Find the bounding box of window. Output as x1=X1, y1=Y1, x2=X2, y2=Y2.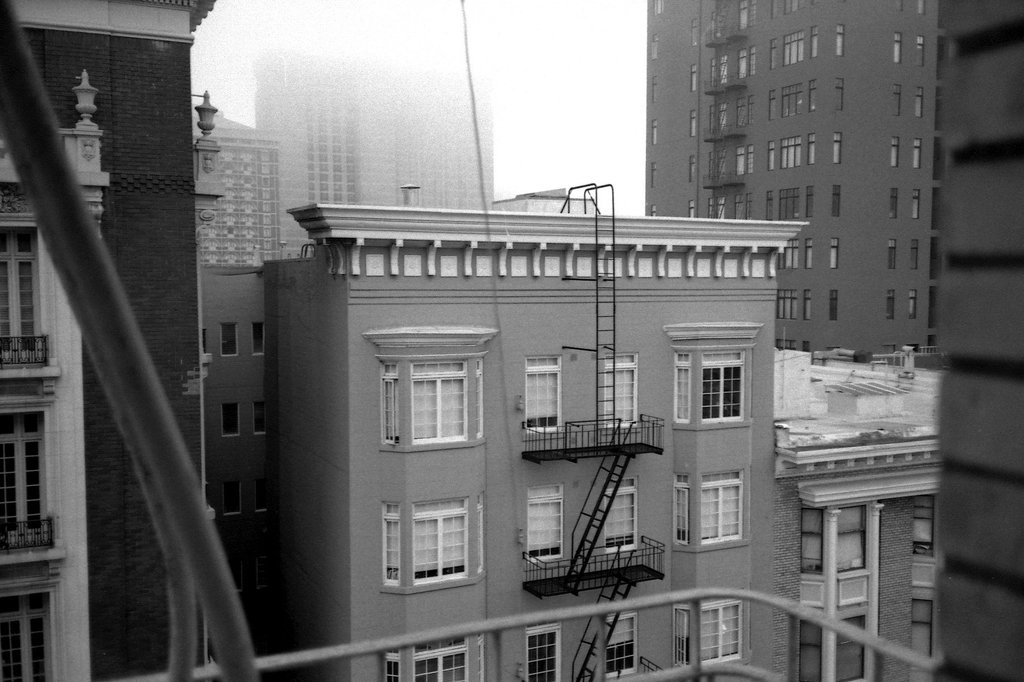
x1=892, y1=135, x2=896, y2=169.
